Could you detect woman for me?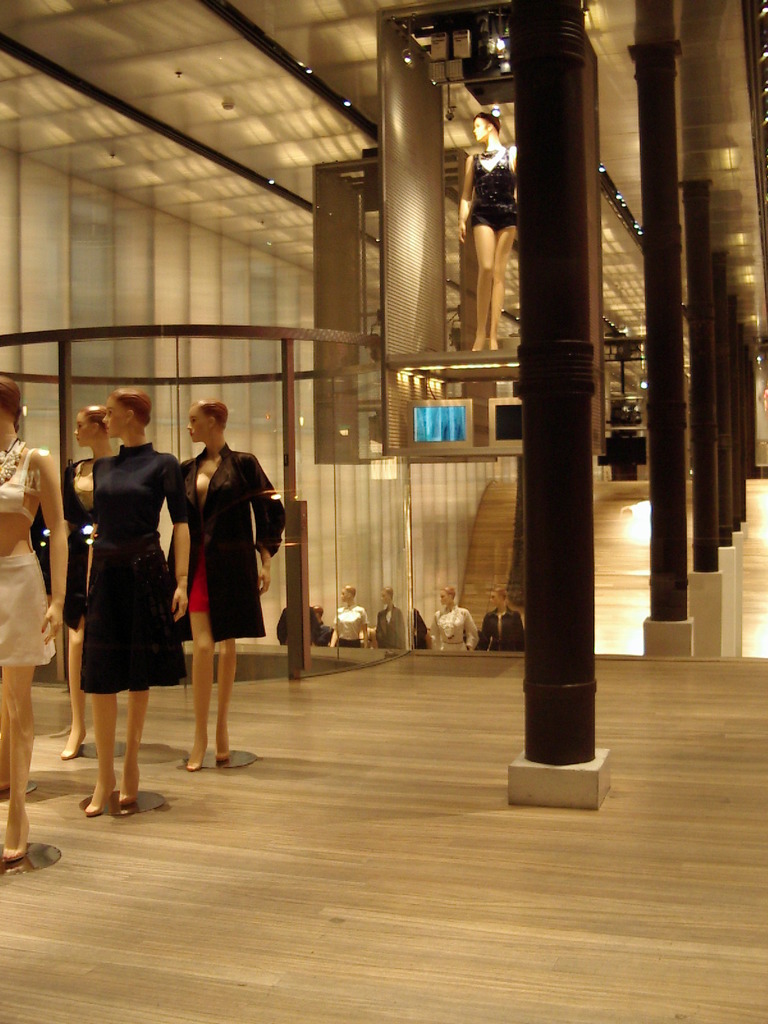
Detection result: bbox=[458, 113, 515, 351].
